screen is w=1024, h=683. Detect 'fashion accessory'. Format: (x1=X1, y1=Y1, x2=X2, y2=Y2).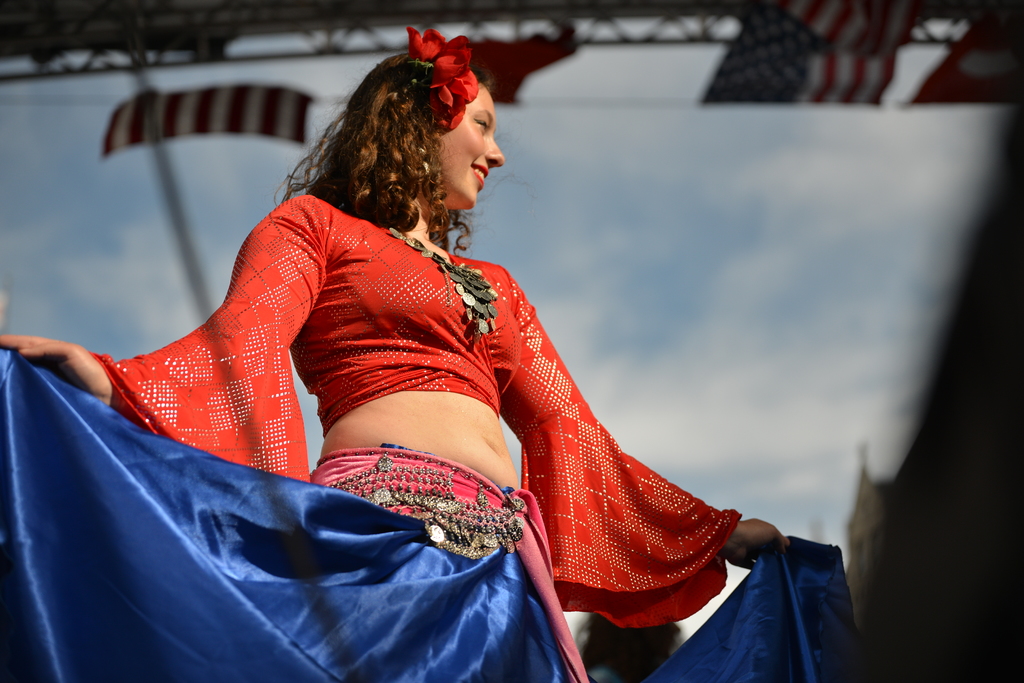
(x1=405, y1=25, x2=481, y2=131).
